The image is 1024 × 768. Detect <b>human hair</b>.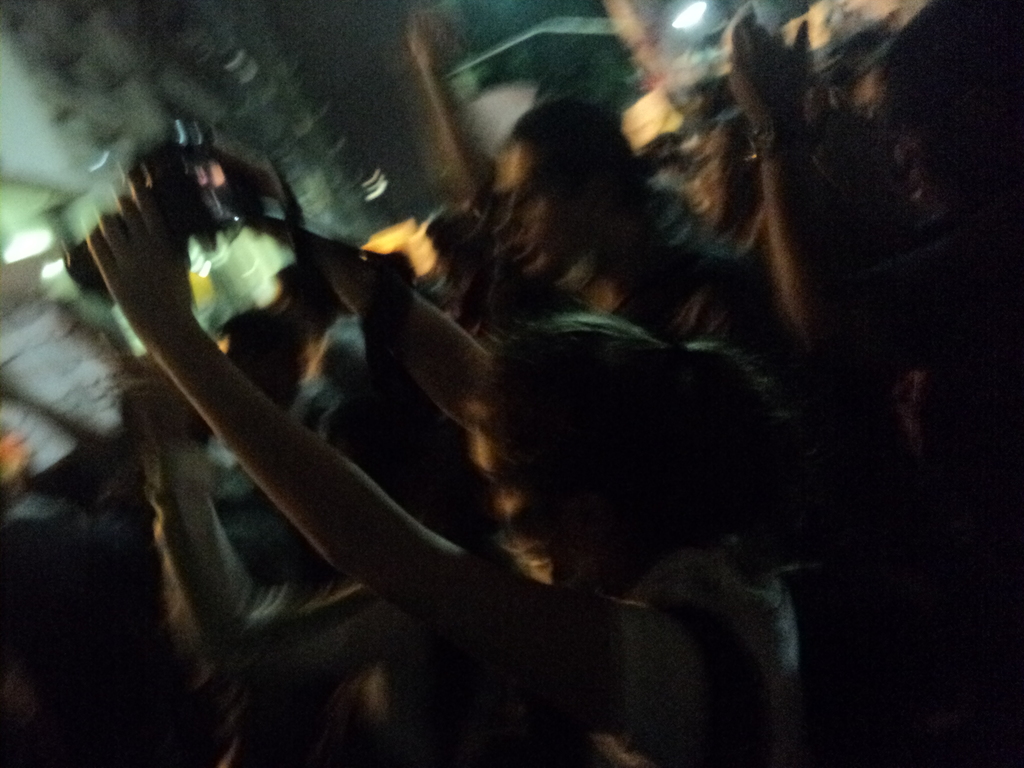
Detection: pyautogui.locateOnScreen(509, 95, 659, 233).
